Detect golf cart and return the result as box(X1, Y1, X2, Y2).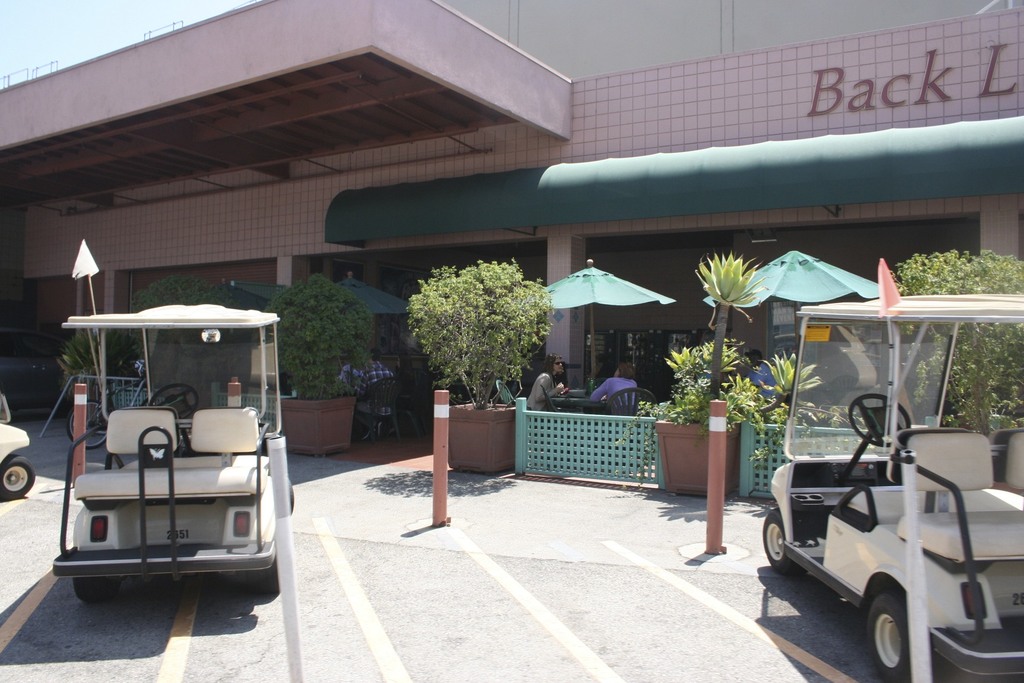
box(0, 418, 36, 501).
